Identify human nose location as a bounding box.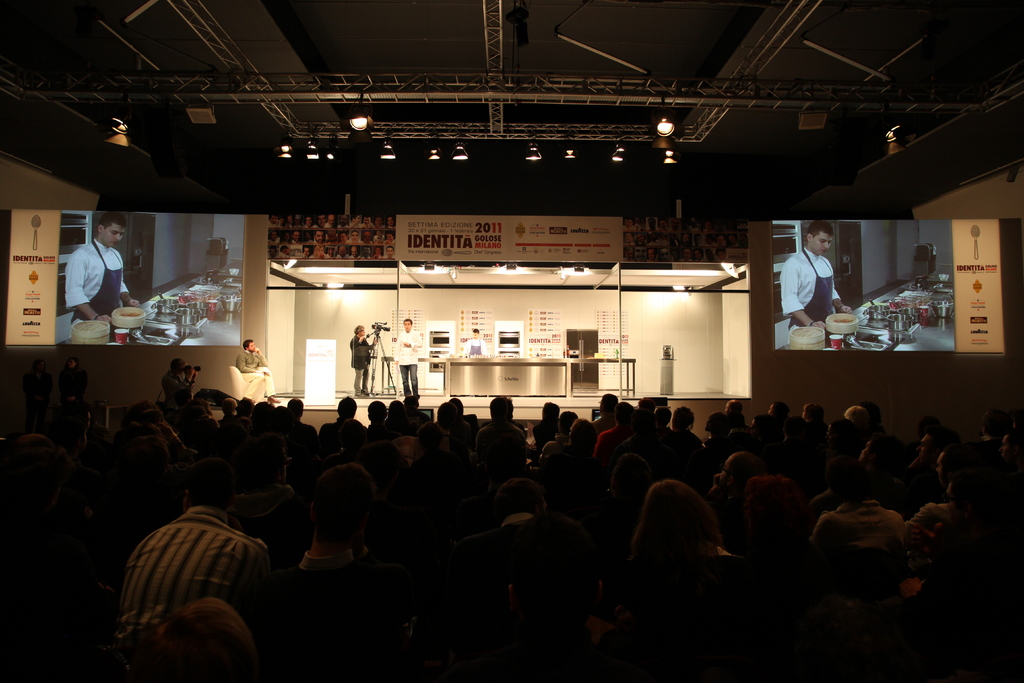
824, 238, 829, 250.
